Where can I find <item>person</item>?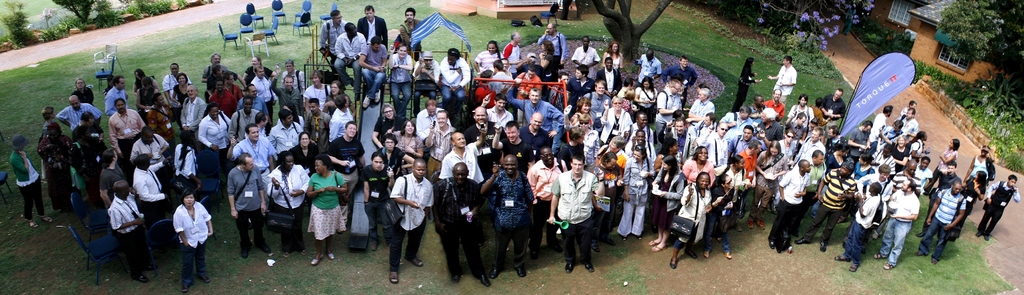
You can find it at <region>765, 159, 816, 257</region>.
